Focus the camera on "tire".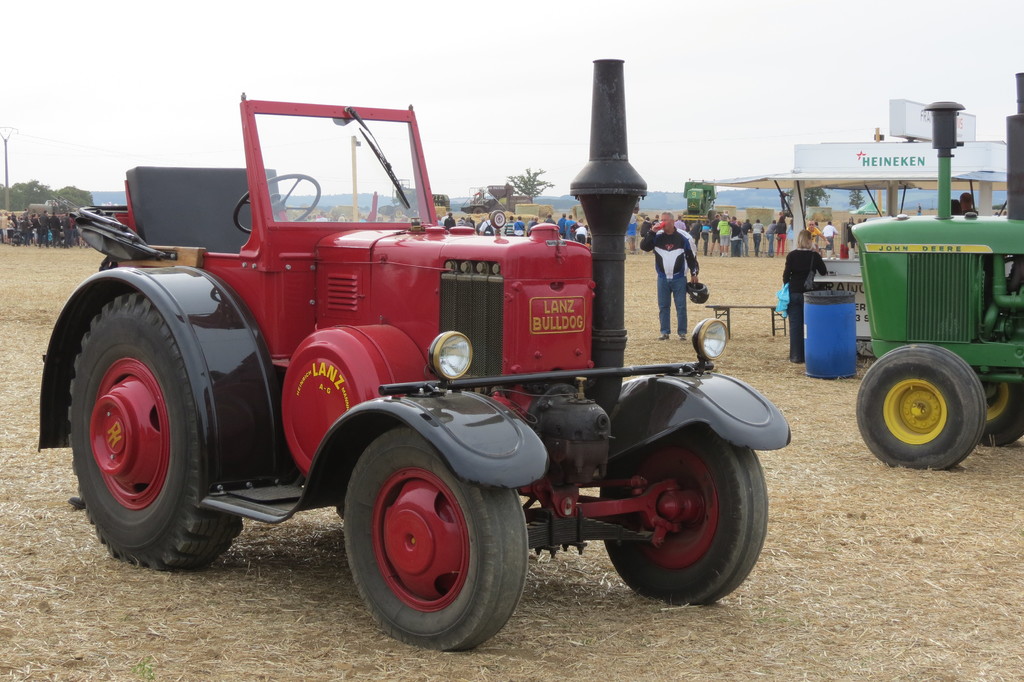
Focus region: locate(472, 206, 484, 215).
